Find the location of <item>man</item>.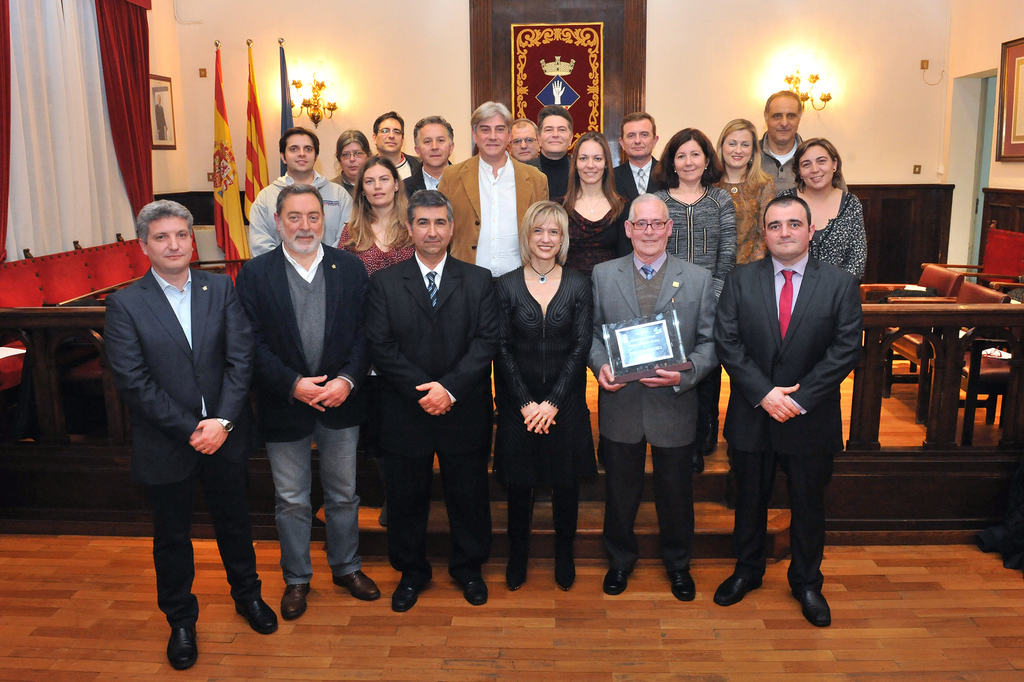
Location: 526, 104, 573, 201.
